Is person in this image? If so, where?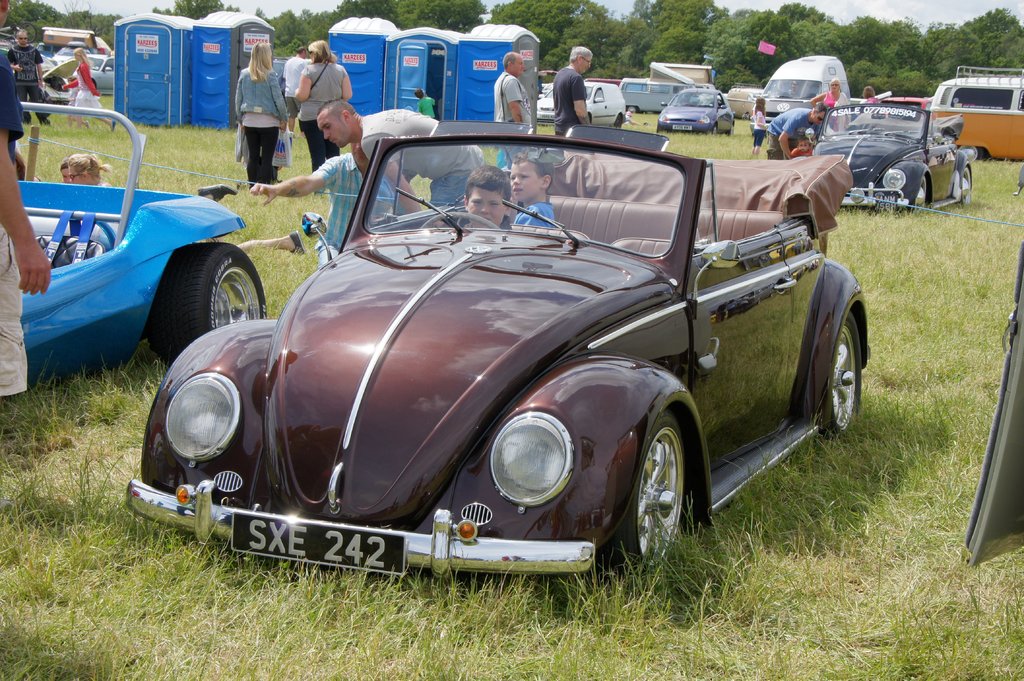
Yes, at [492, 51, 532, 170].
